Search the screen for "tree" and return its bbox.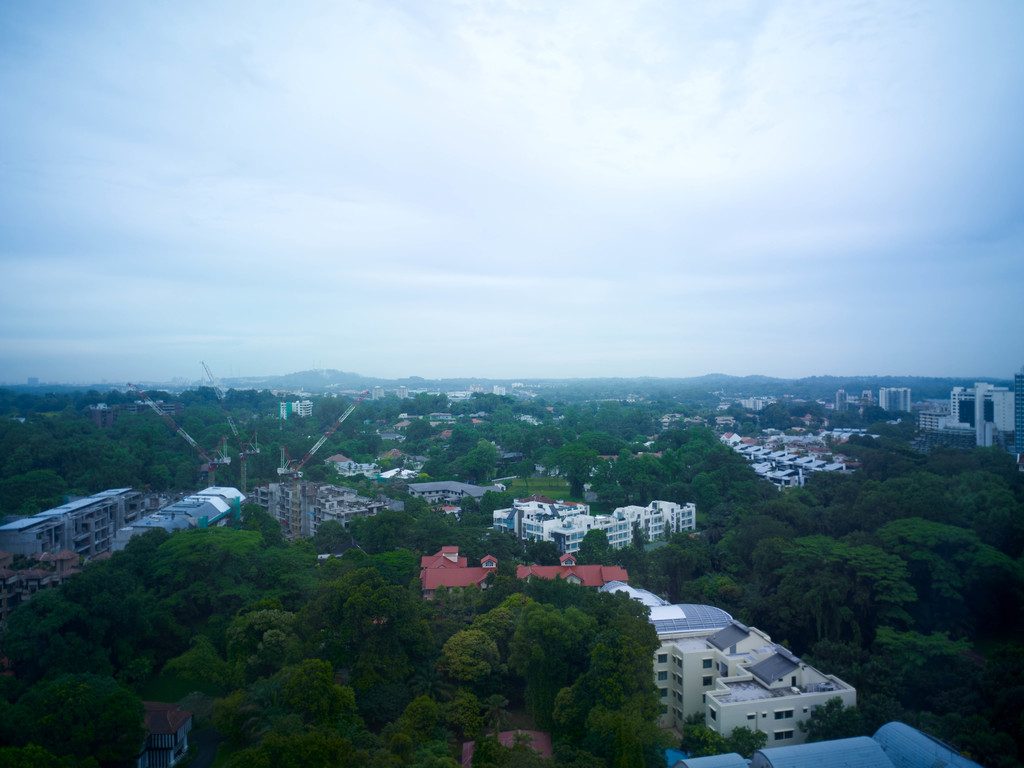
Found: x1=726 y1=461 x2=779 y2=506.
